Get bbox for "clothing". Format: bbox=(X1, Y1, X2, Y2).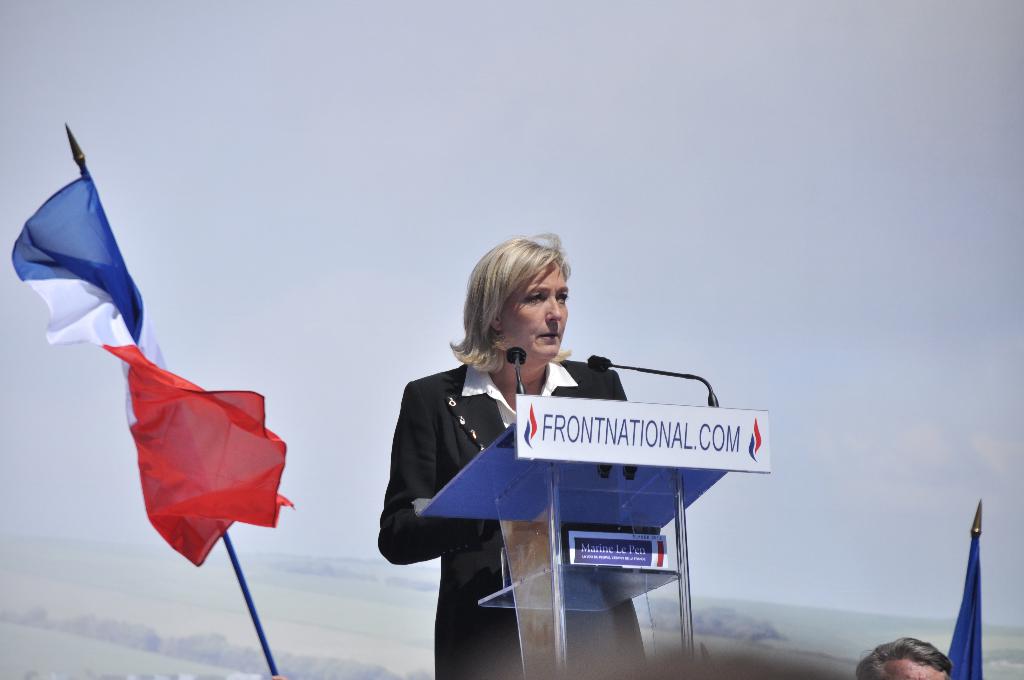
bbox=(375, 355, 646, 679).
